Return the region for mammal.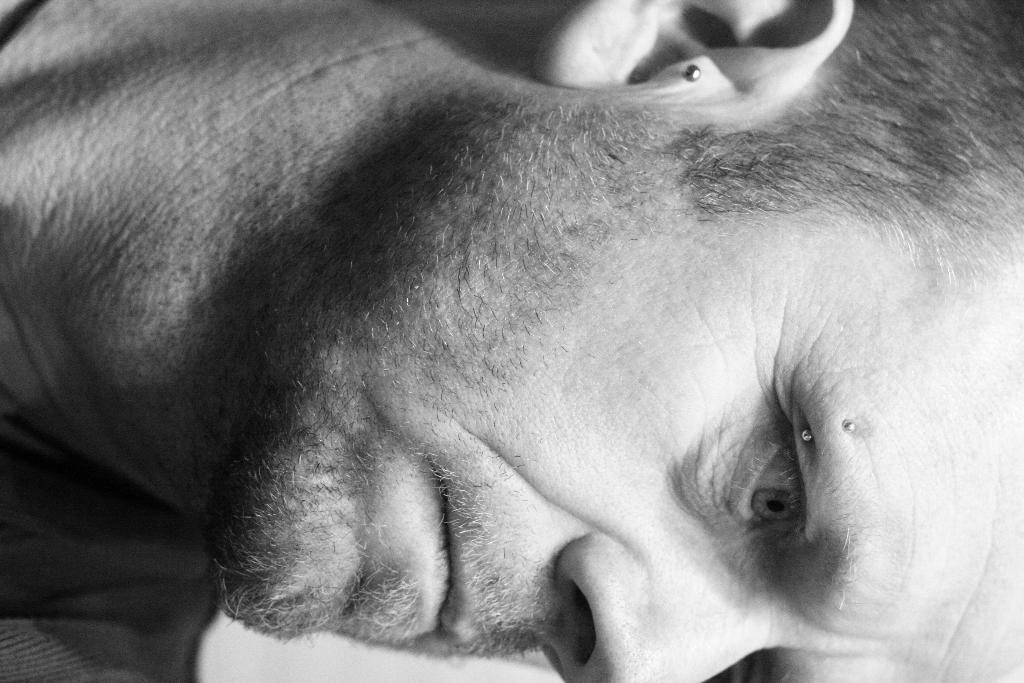
<box>0,0,1007,682</box>.
